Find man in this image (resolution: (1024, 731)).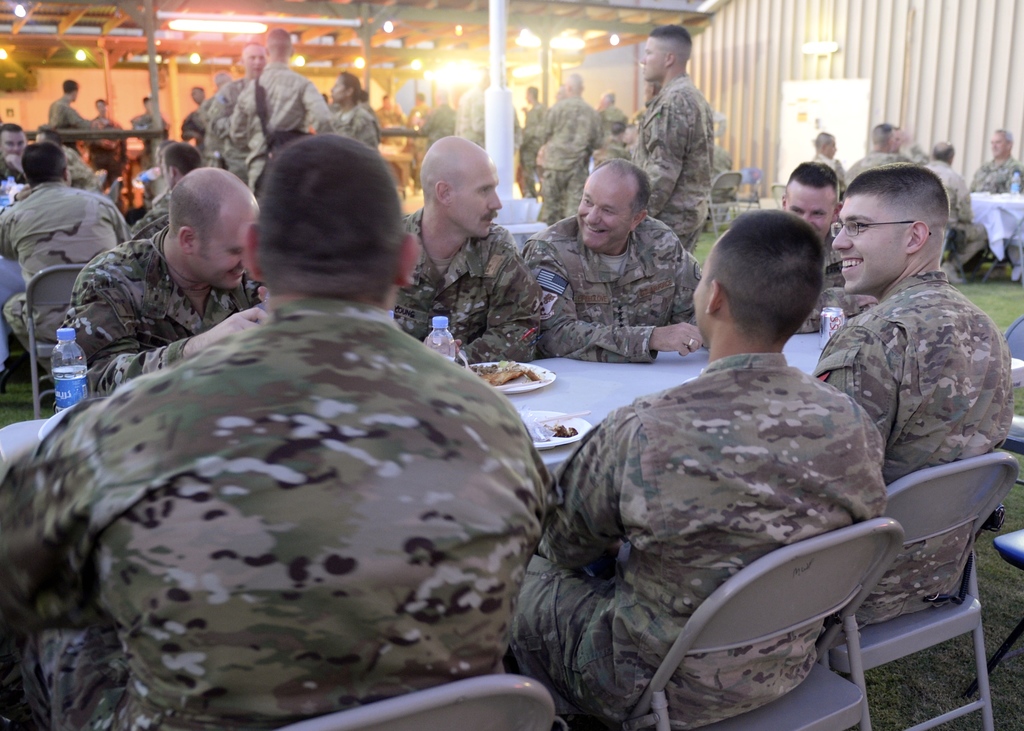
detection(918, 140, 985, 286).
